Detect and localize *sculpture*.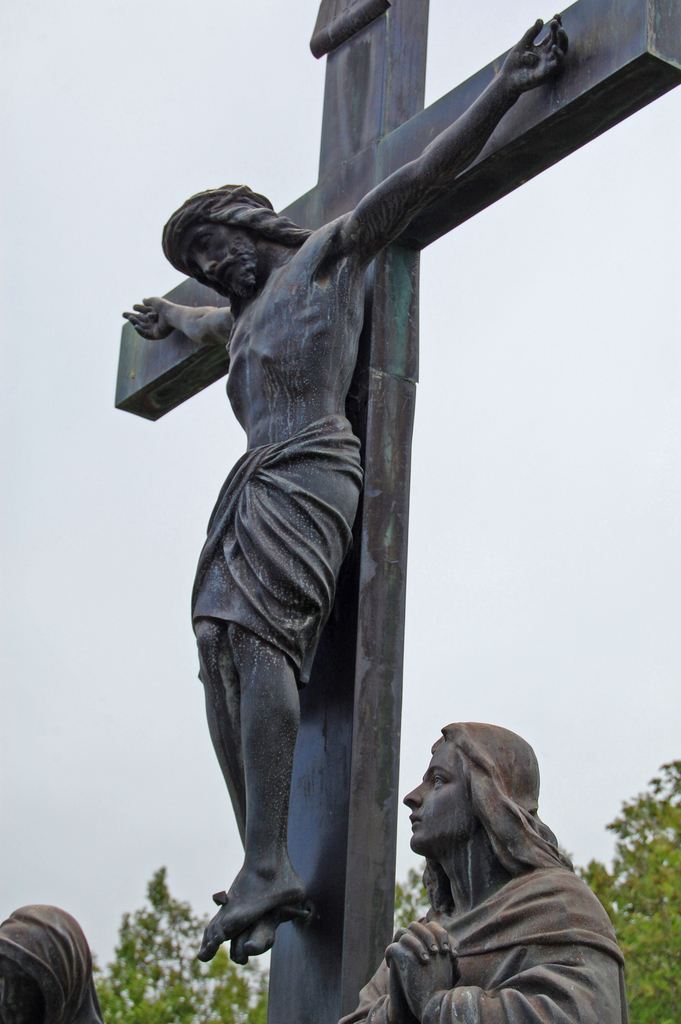
Localized at [left=367, top=730, right=648, bottom=1023].
